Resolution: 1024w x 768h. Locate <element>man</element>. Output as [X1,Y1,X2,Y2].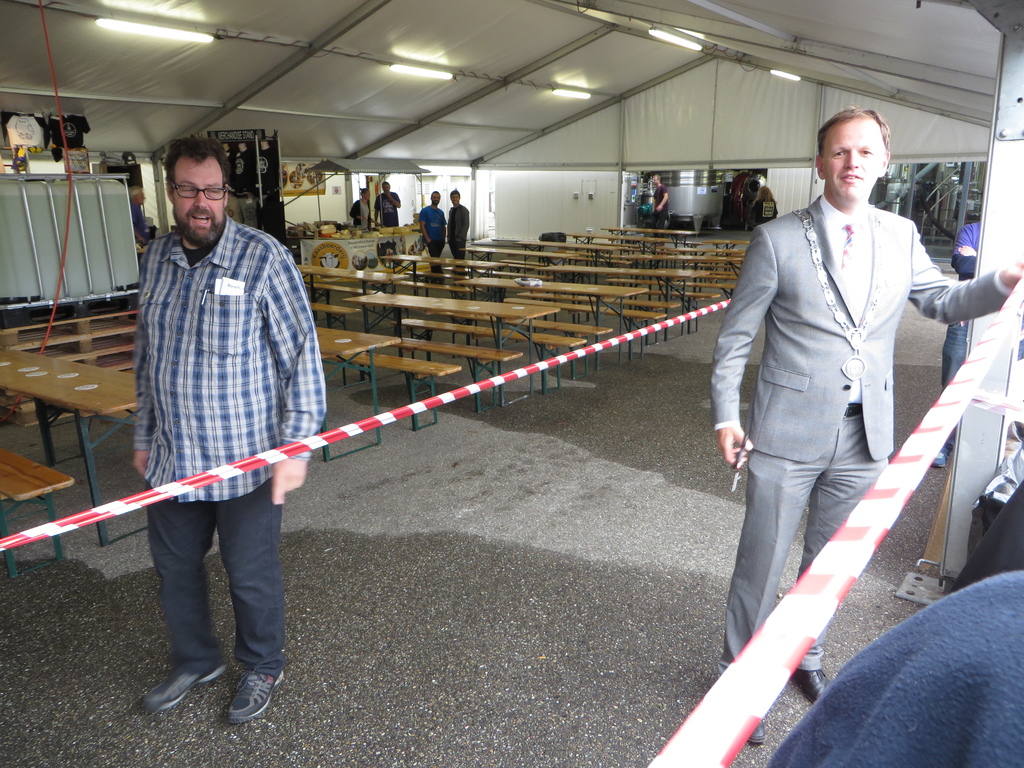
[107,131,328,693].
